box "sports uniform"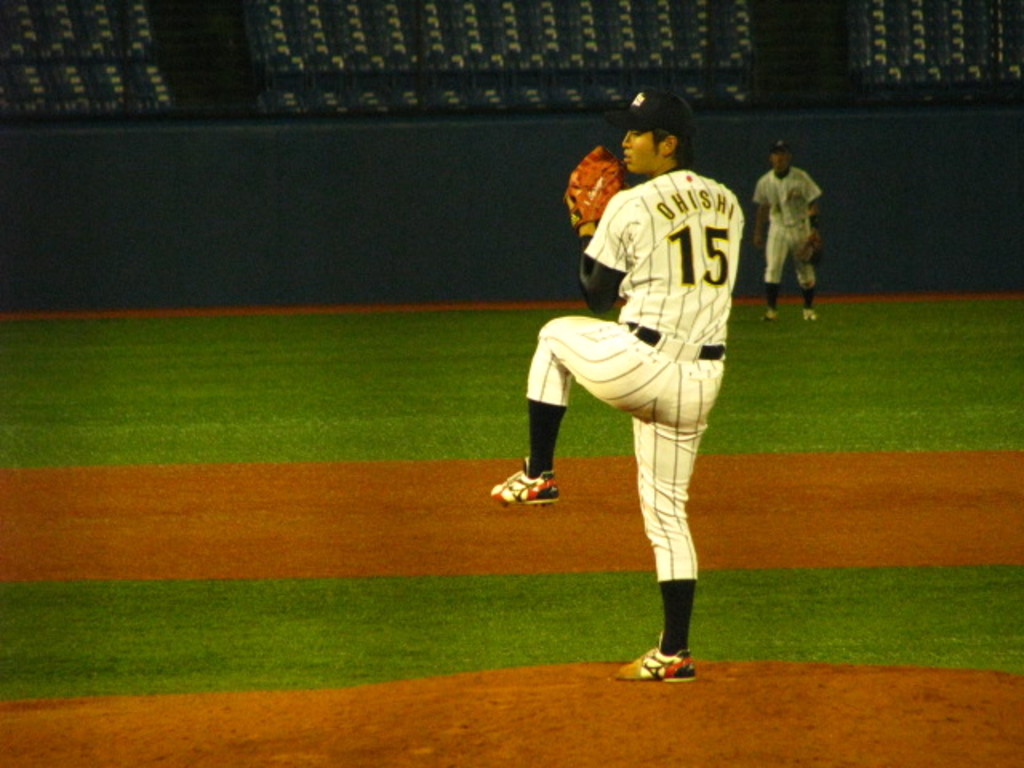
left=515, top=94, right=771, bottom=691
